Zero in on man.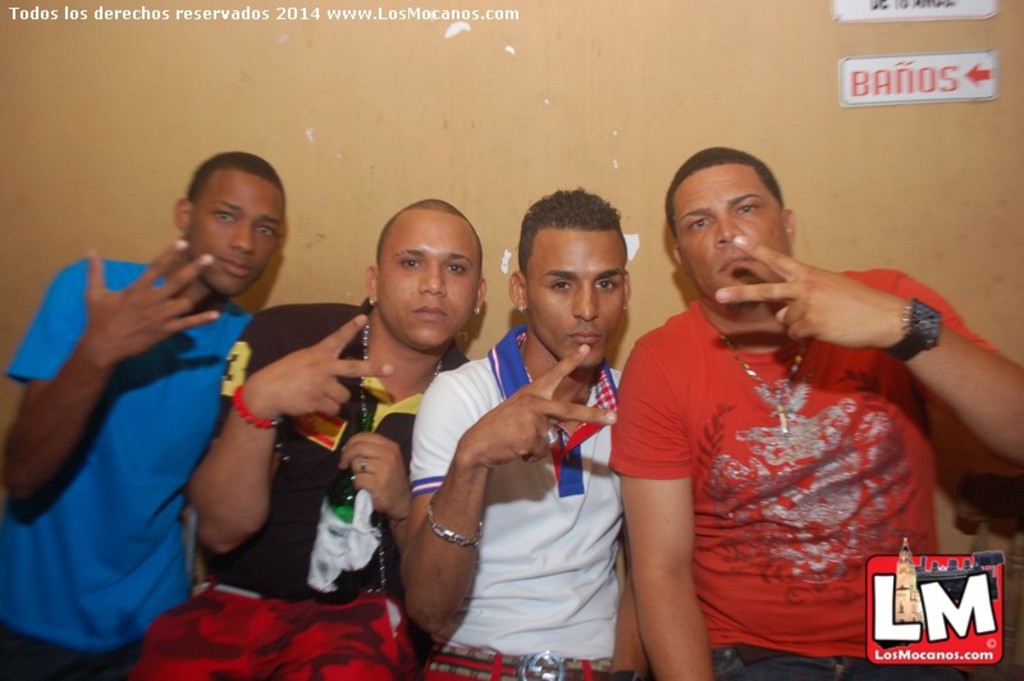
Zeroed in: Rect(552, 116, 980, 668).
